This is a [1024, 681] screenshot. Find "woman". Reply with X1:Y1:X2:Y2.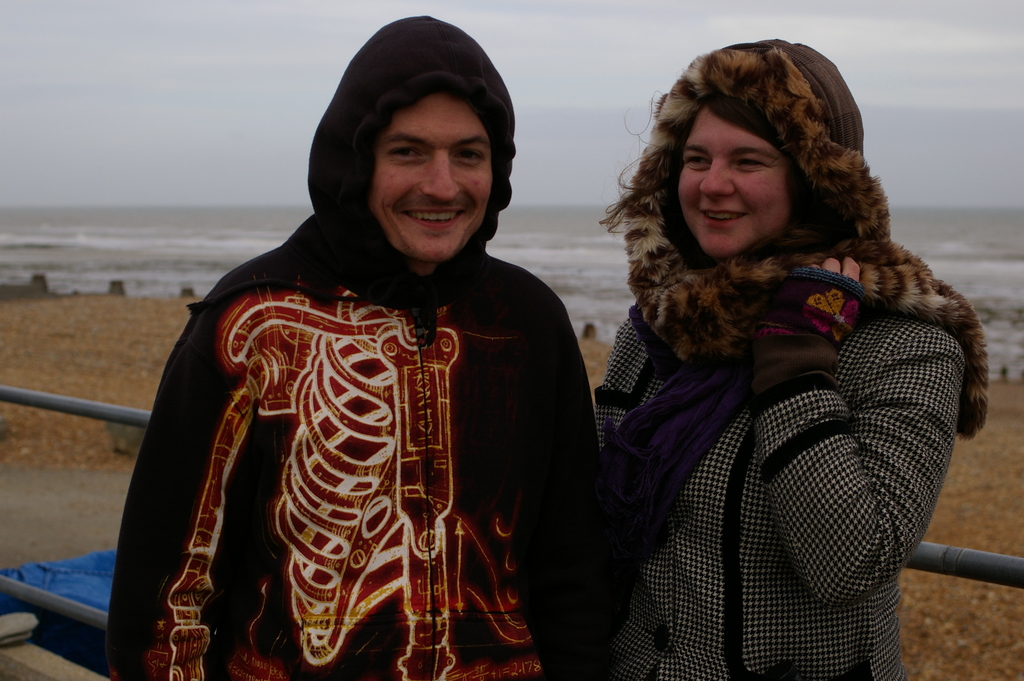
593:31:996:680.
